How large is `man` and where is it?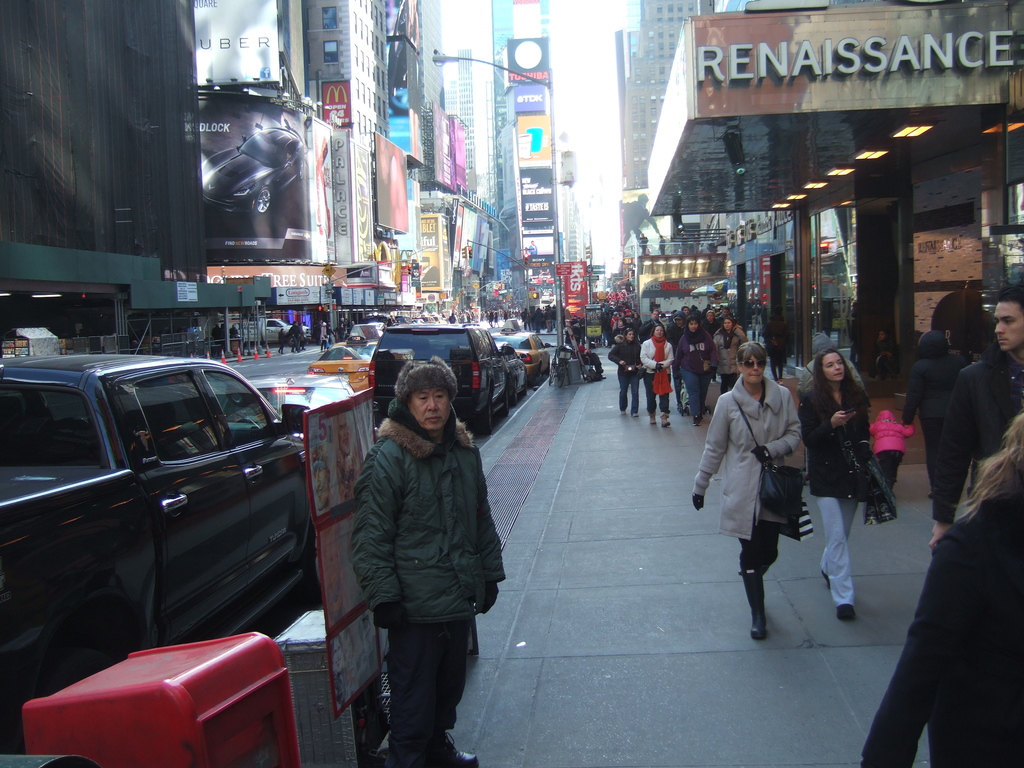
Bounding box: <box>635,305,668,346</box>.
